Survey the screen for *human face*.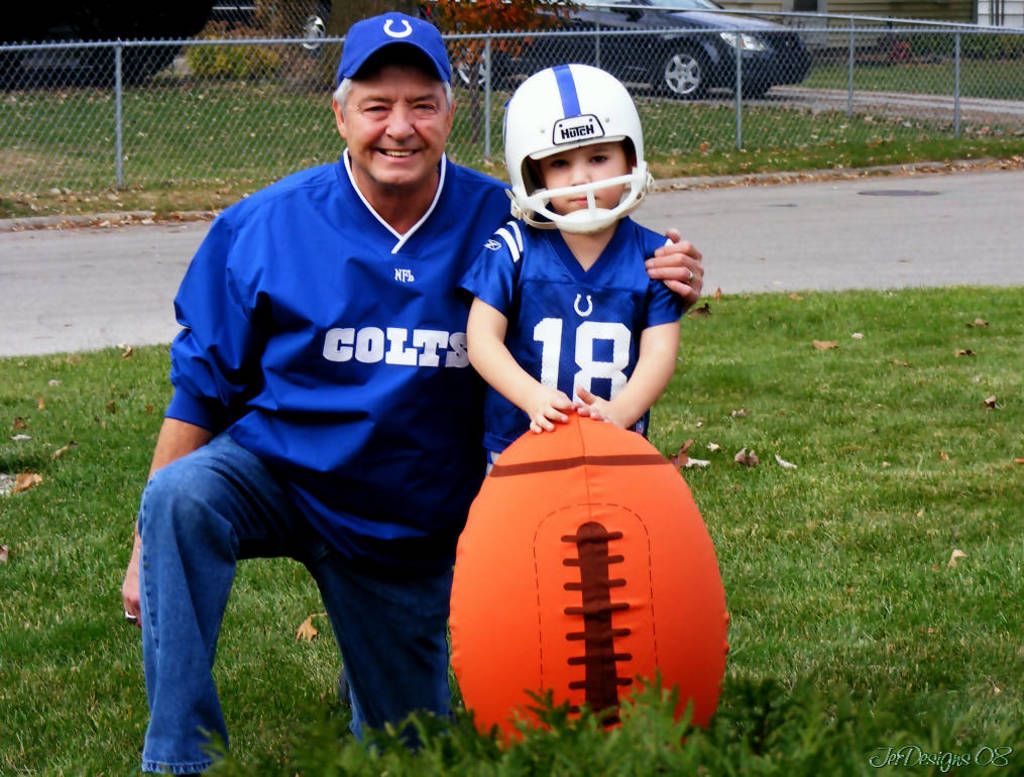
Survey found: x1=539, y1=143, x2=624, y2=214.
